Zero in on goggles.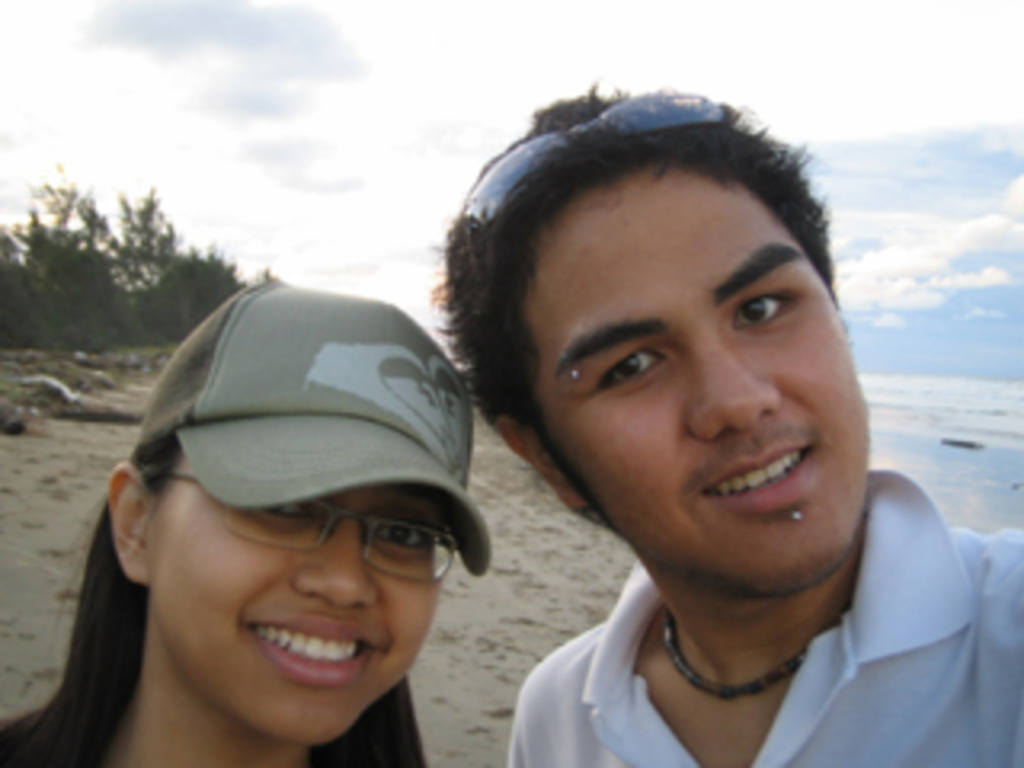
Zeroed in: box=[454, 83, 739, 227].
